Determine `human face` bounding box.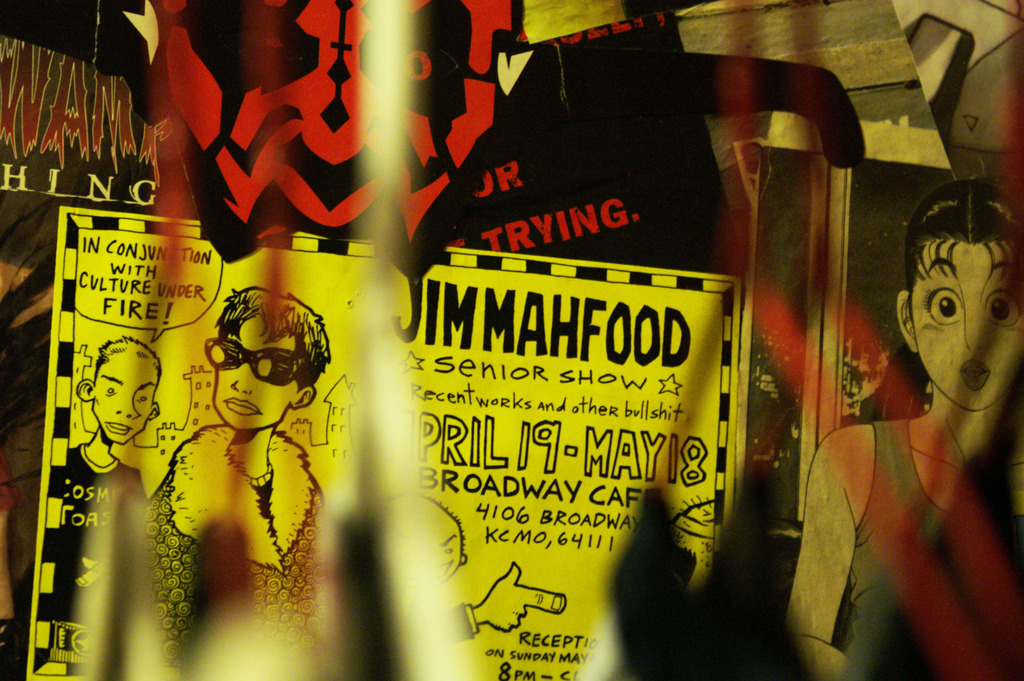
Determined: detection(913, 240, 1023, 409).
